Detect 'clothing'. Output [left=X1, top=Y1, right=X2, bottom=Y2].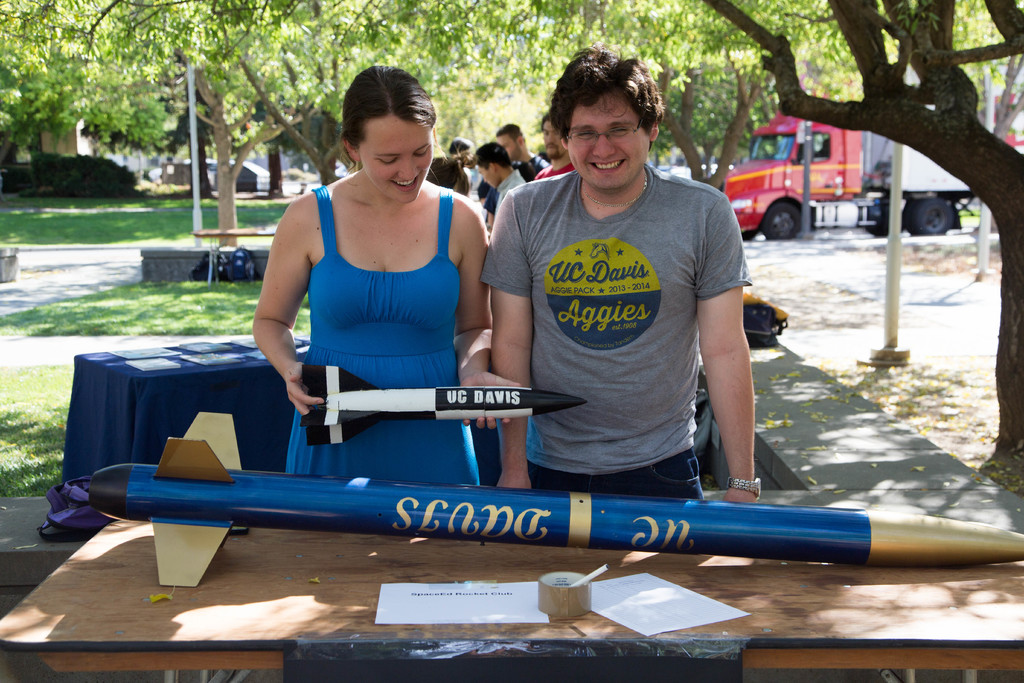
[left=497, top=173, right=530, bottom=197].
